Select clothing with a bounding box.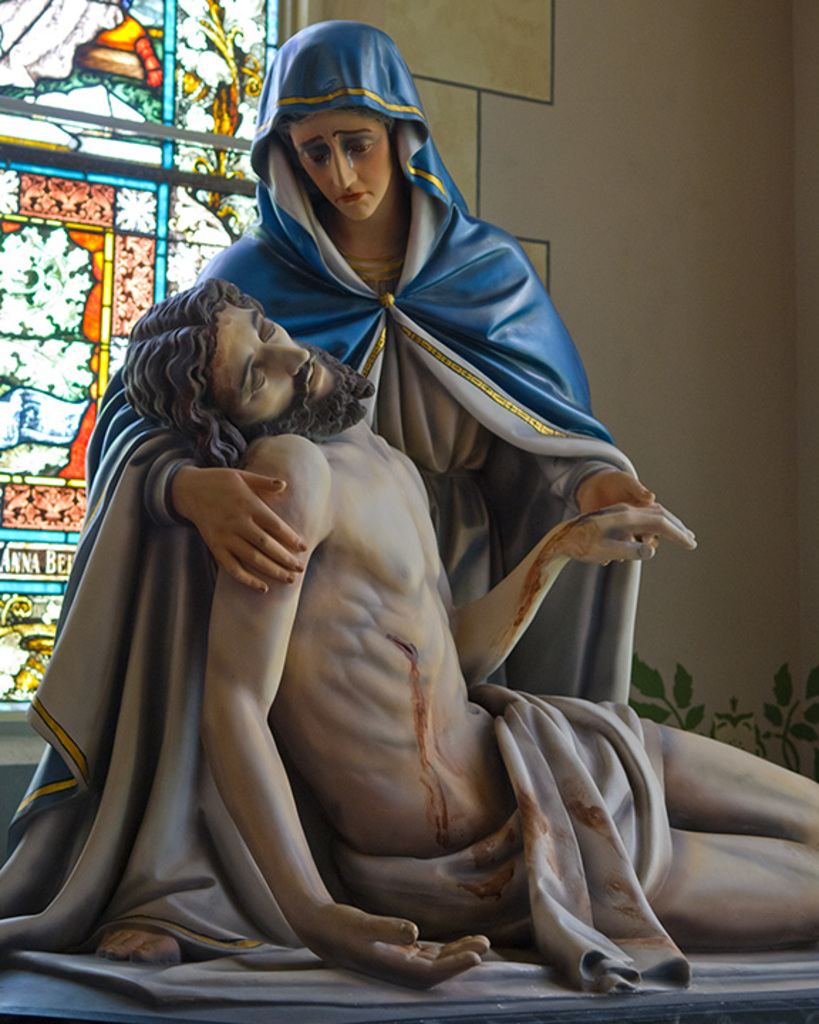
box(0, 18, 640, 950).
